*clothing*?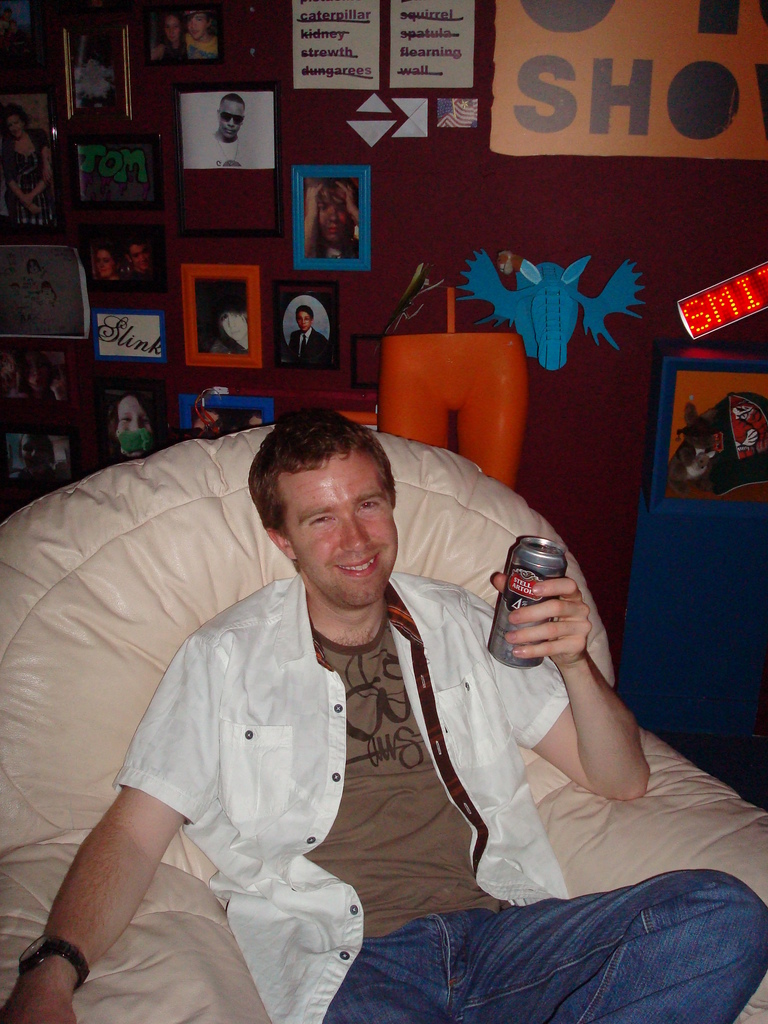
region(285, 328, 333, 366)
